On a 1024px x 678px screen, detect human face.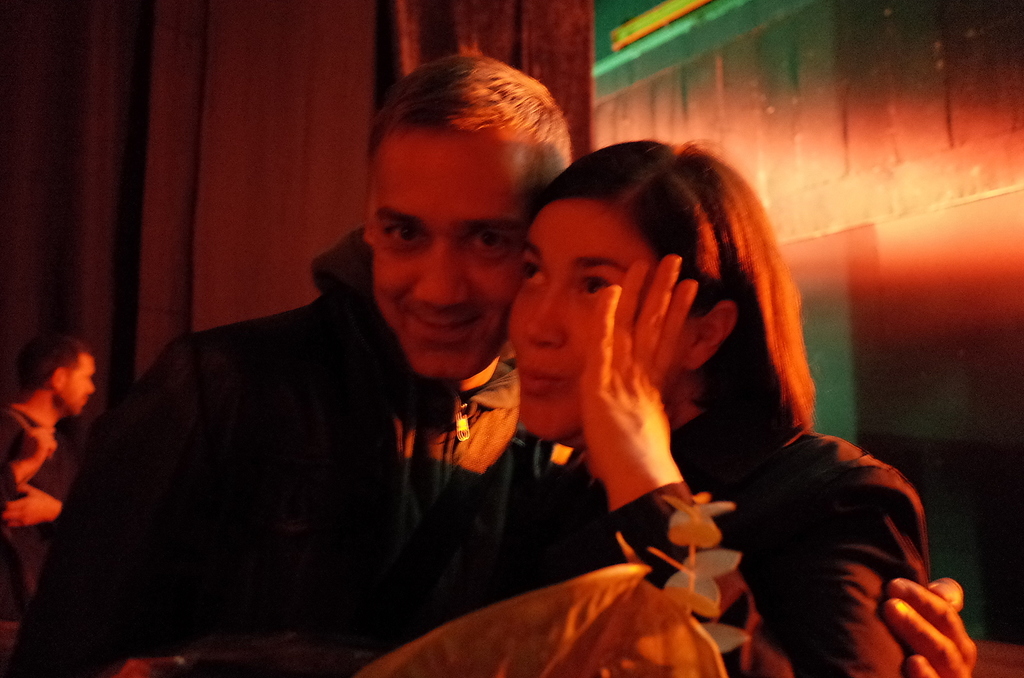
(x1=372, y1=136, x2=540, y2=375).
